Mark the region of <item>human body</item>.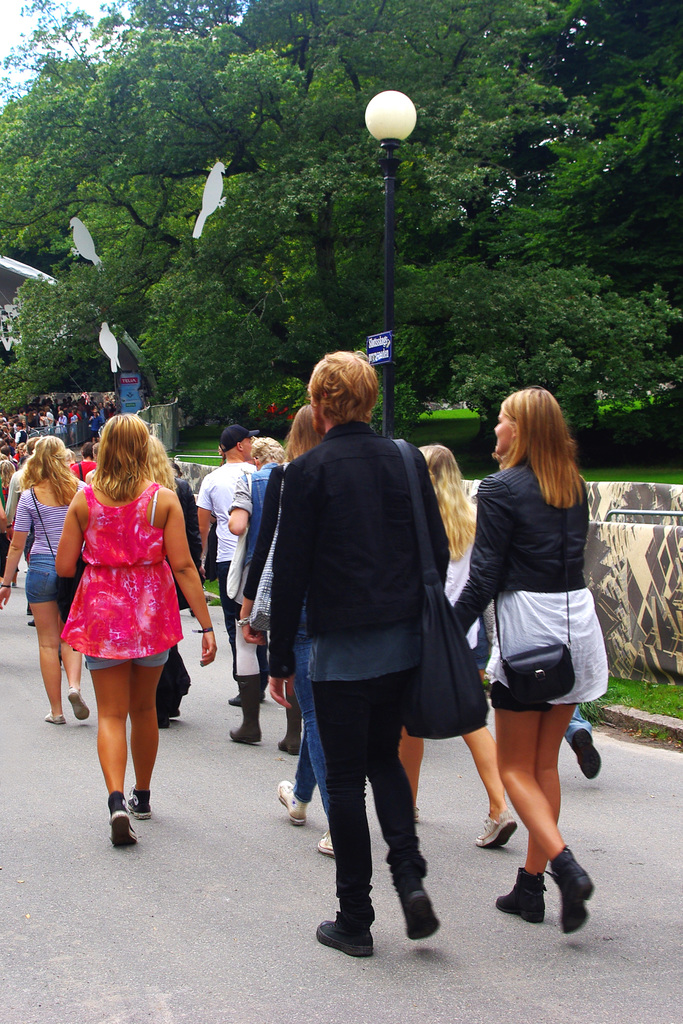
Region: box(53, 399, 218, 852).
